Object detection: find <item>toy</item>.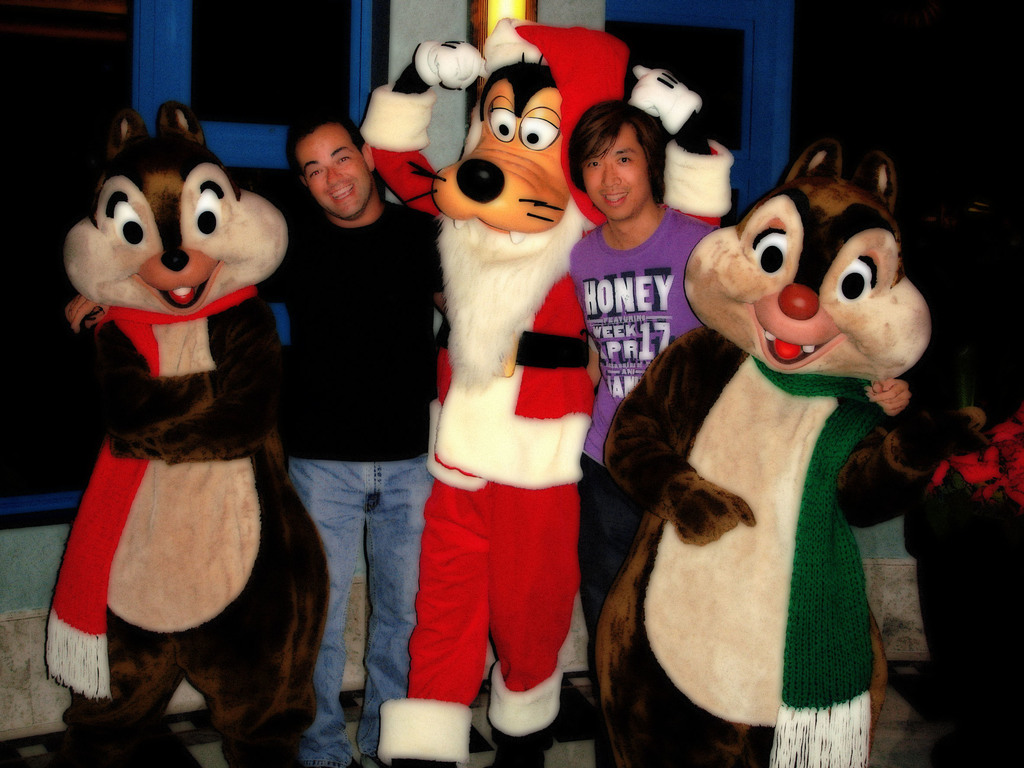
360/13/736/767.
